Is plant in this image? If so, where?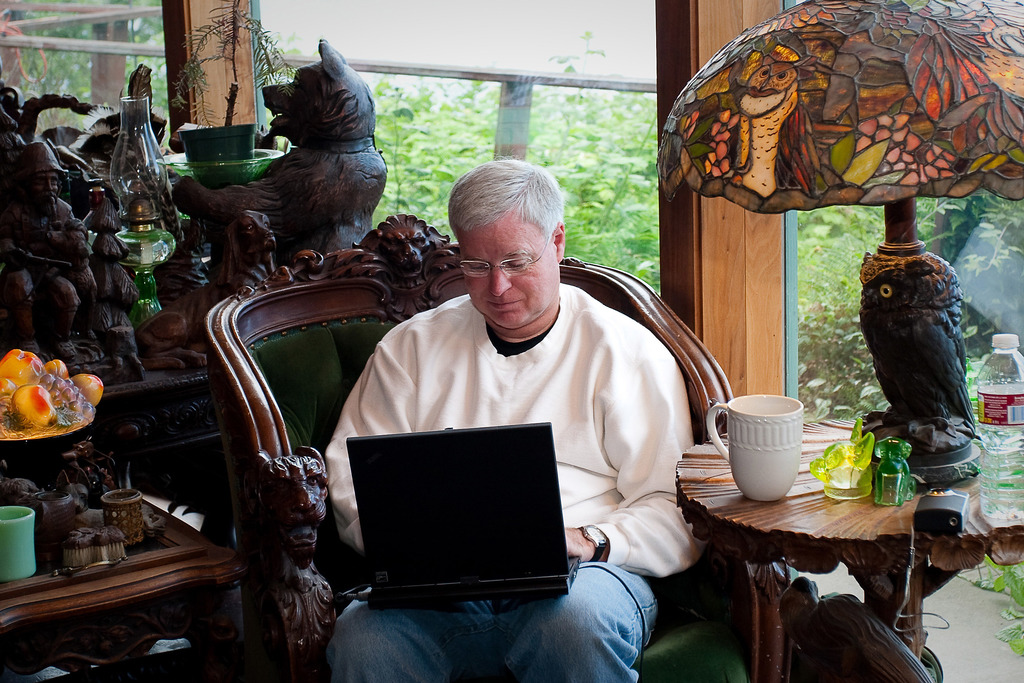
Yes, at 0,0,1023,658.
